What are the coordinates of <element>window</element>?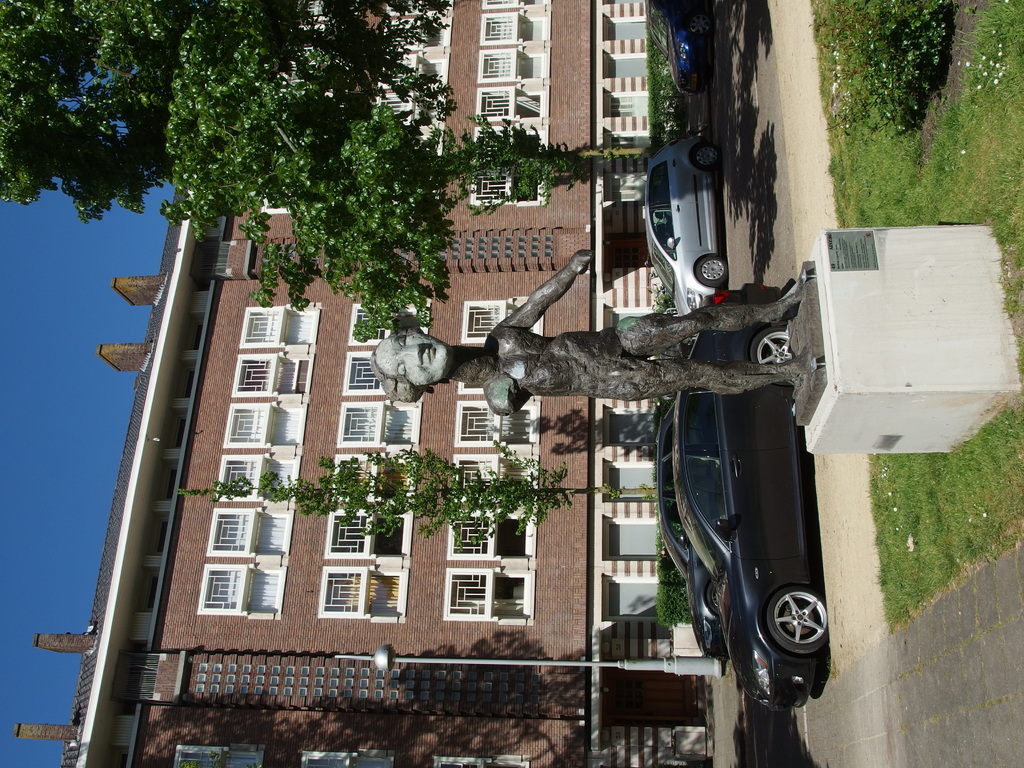
<region>202, 519, 264, 554</region>.
